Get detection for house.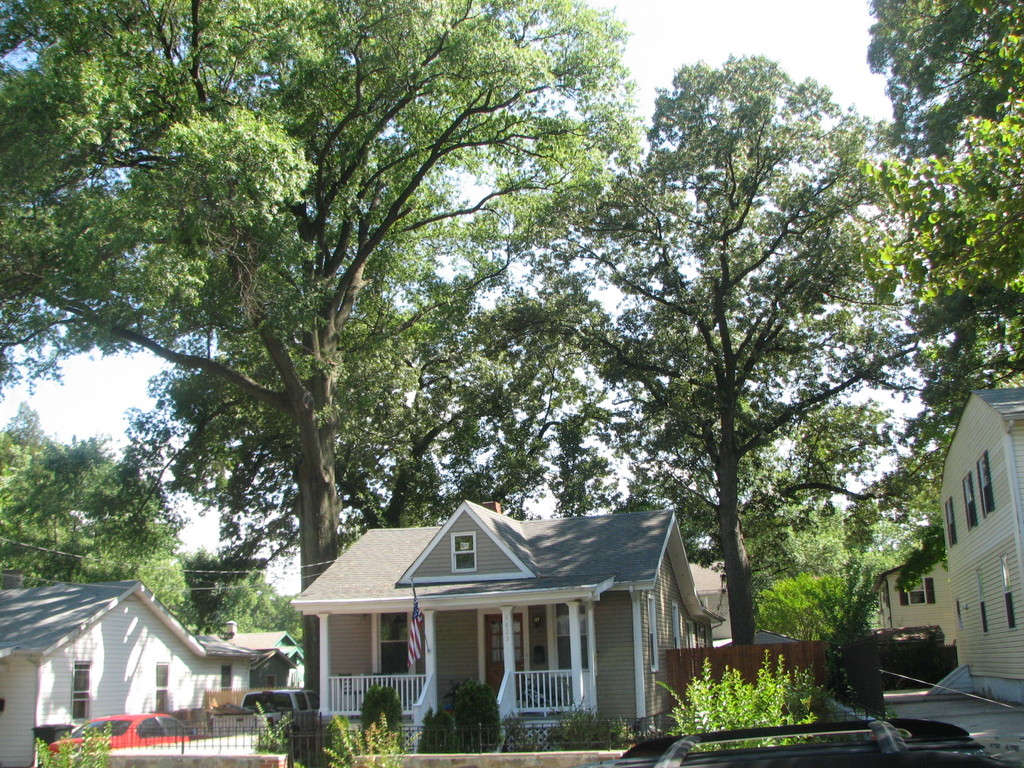
Detection: 292 497 771 742.
